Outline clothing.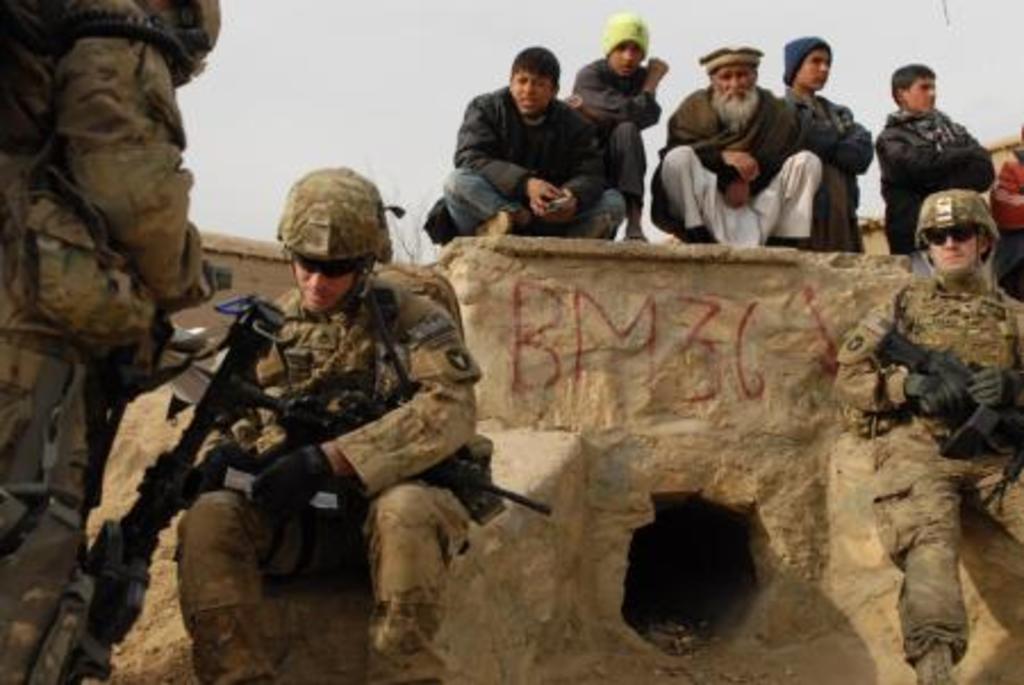
Outline: box=[0, 0, 221, 683].
